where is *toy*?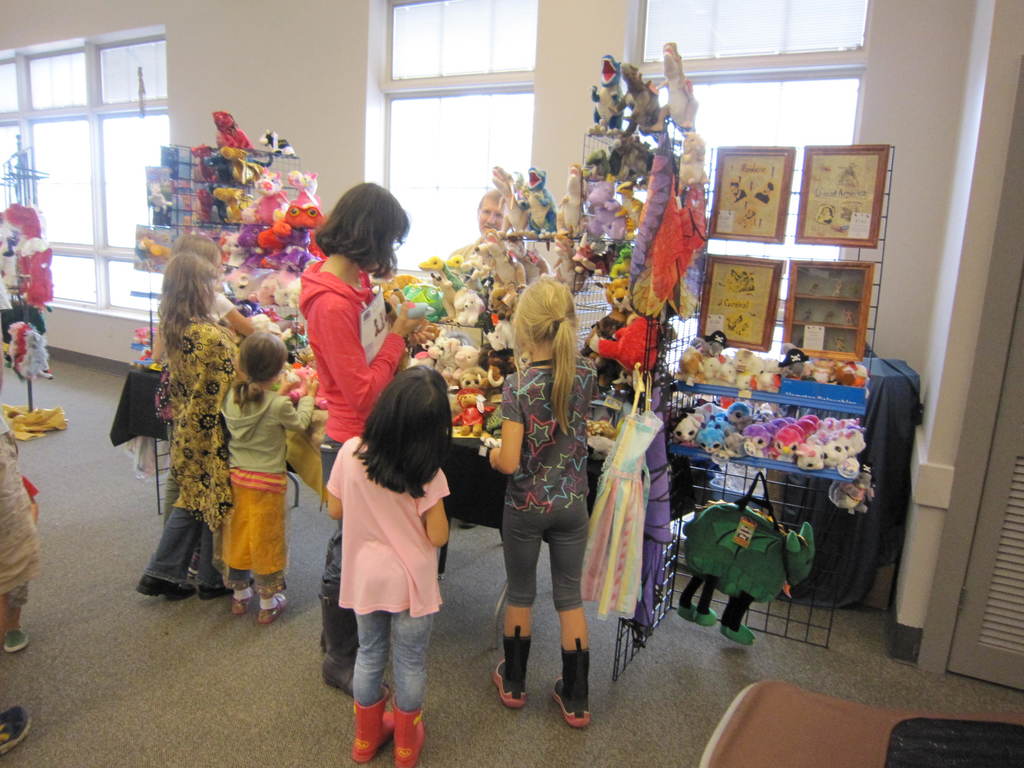
select_region(834, 278, 843, 298).
